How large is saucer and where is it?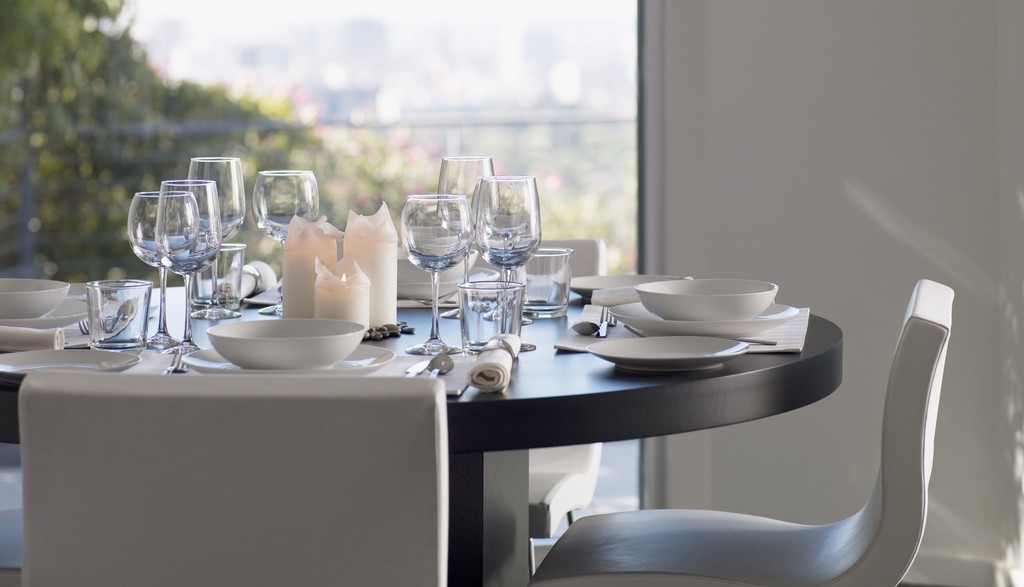
Bounding box: select_region(588, 334, 749, 367).
